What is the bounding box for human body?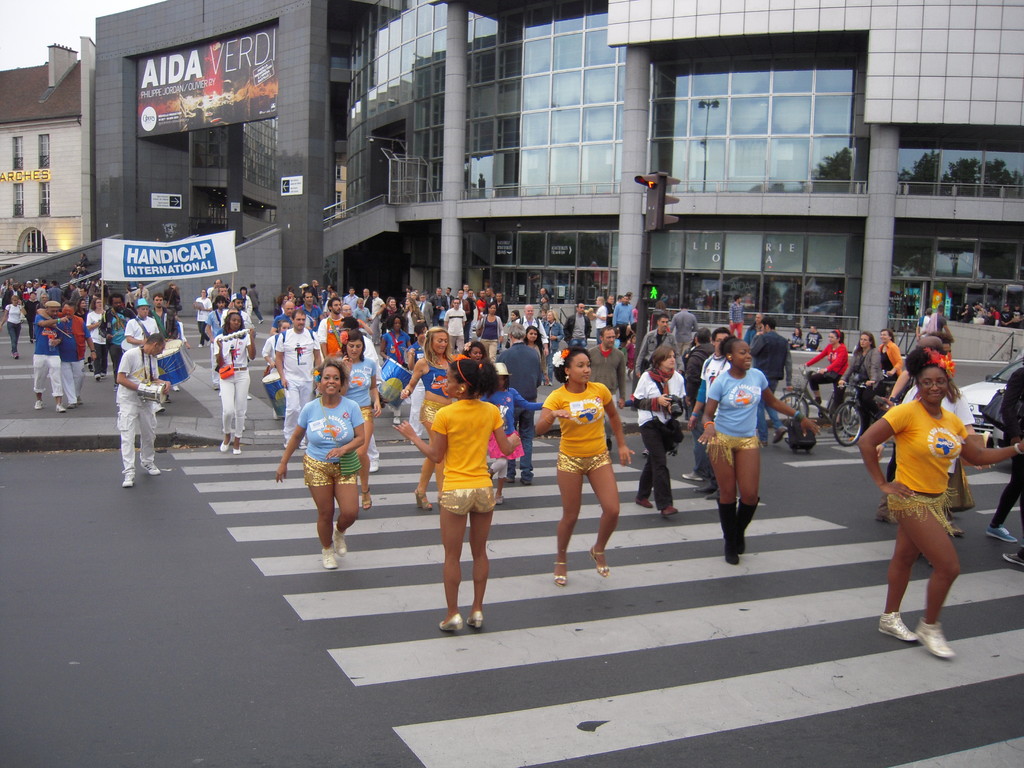
(left=133, top=287, right=150, bottom=304).
